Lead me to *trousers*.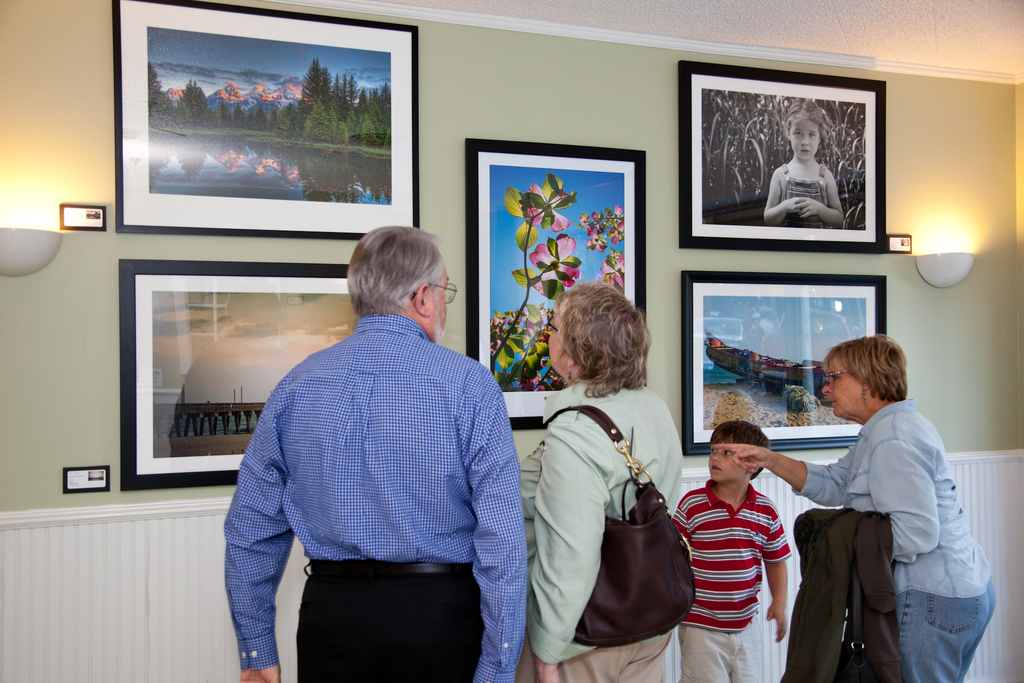
Lead to pyautogui.locateOnScreen(676, 615, 762, 682).
